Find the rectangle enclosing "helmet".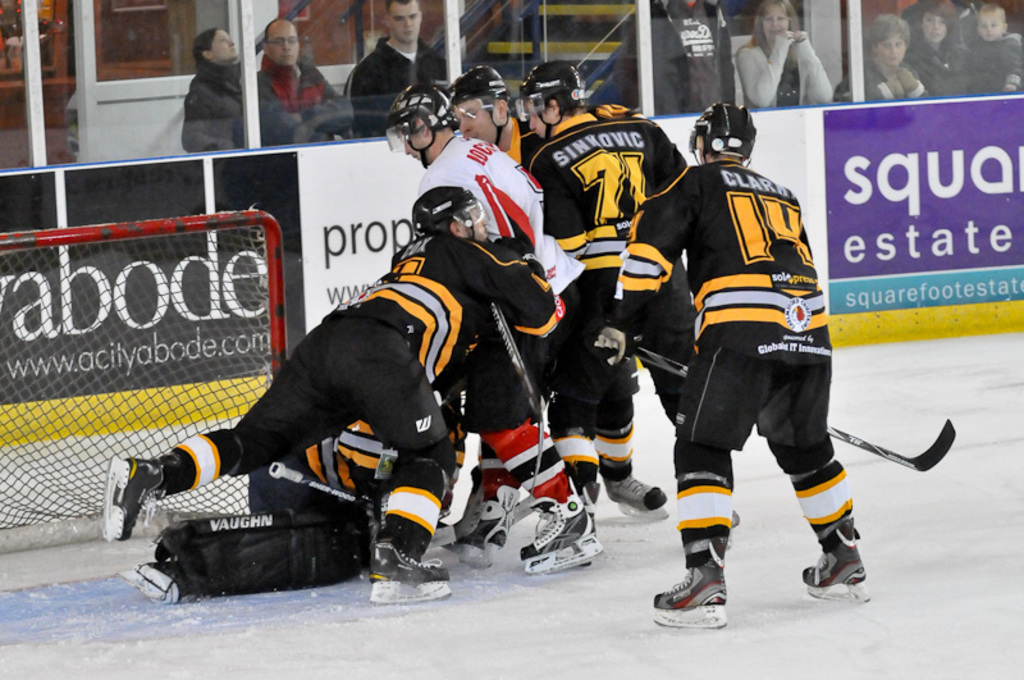
413, 182, 488, 245.
